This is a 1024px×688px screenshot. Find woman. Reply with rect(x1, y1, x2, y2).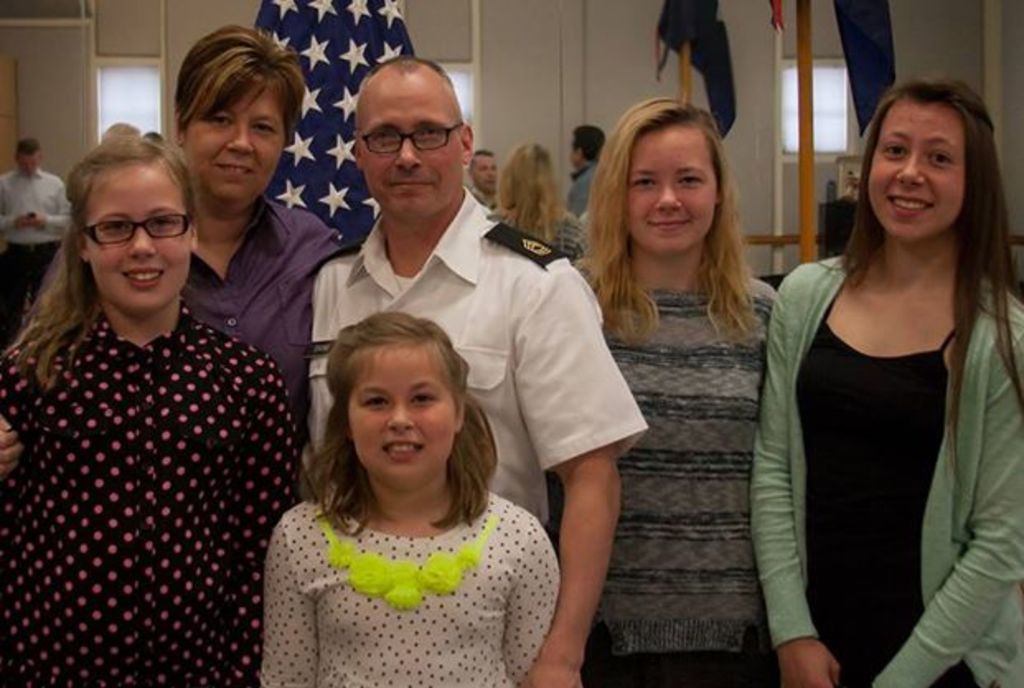
rect(0, 132, 307, 686).
